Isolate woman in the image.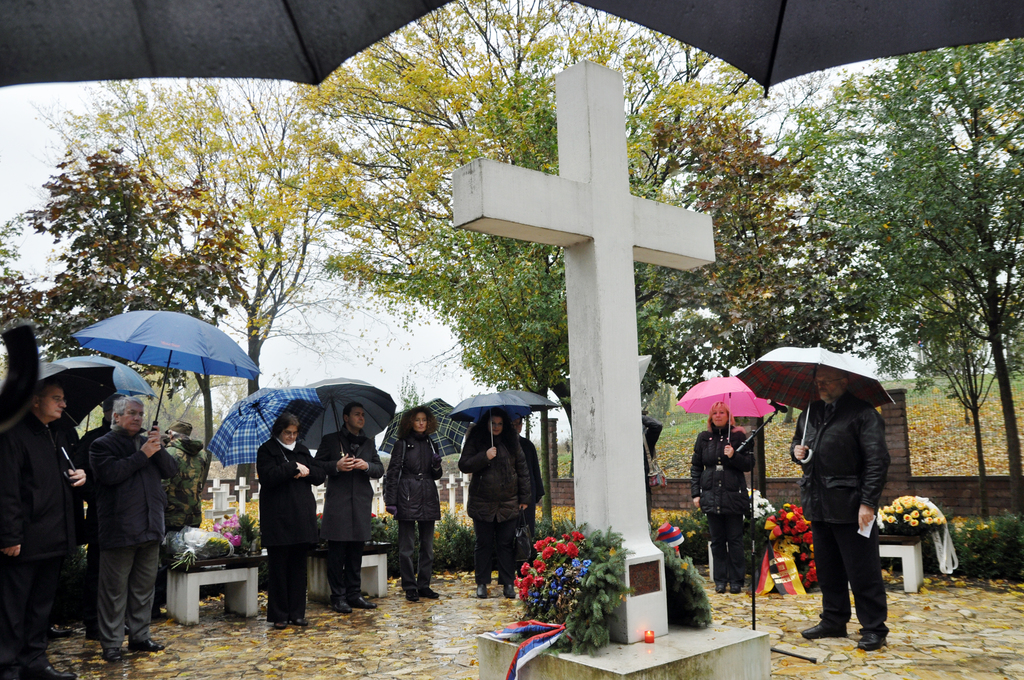
Isolated region: <bbox>692, 402, 754, 592</bbox>.
